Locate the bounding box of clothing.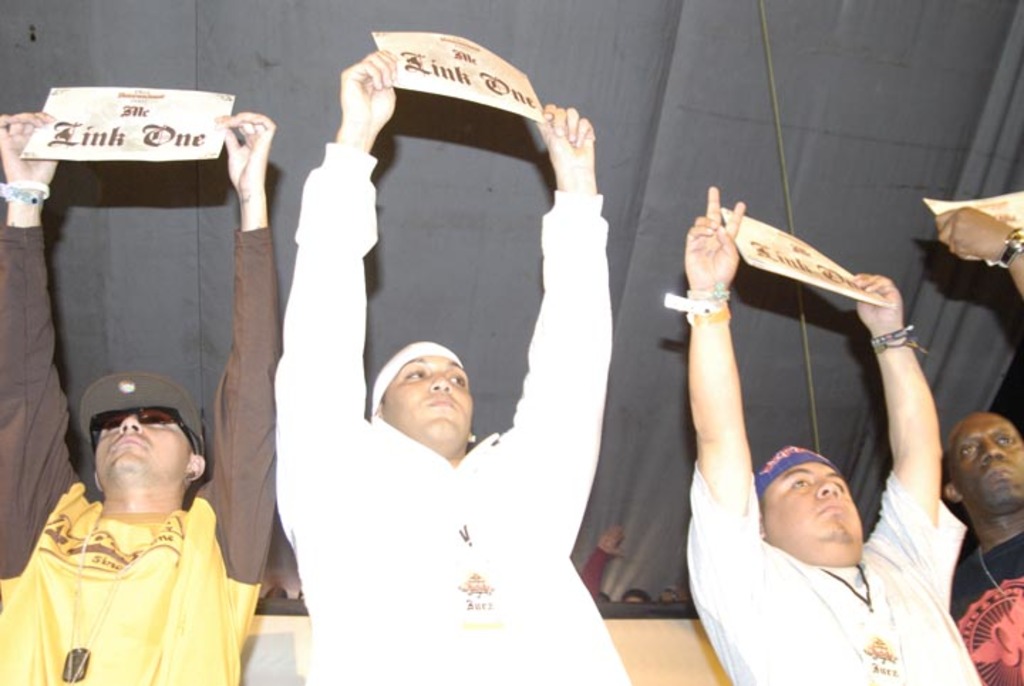
Bounding box: bbox=(684, 463, 993, 685).
